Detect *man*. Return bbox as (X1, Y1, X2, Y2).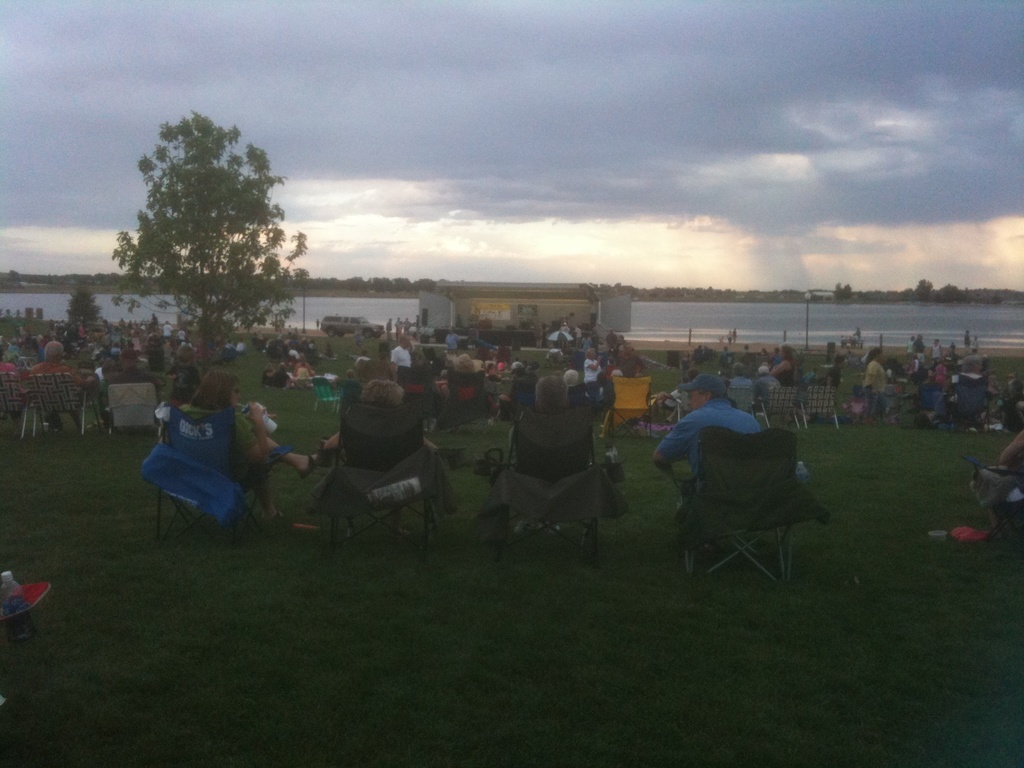
(691, 344, 705, 364).
